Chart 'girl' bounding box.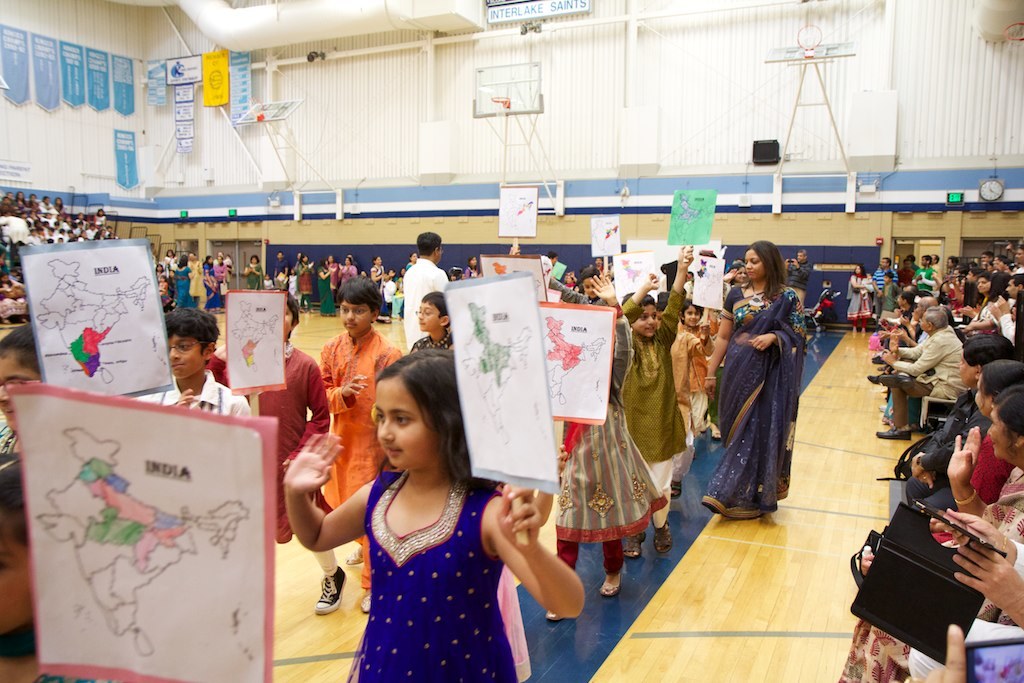
Charted: region(0, 324, 41, 452).
